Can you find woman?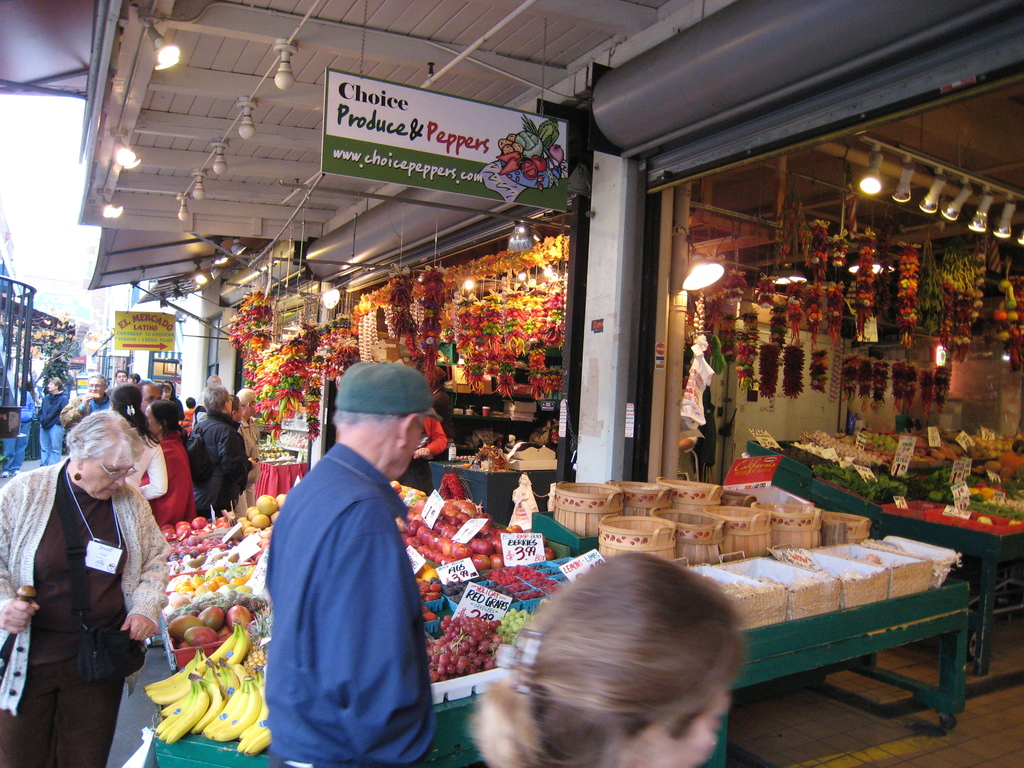
Yes, bounding box: <region>183, 387, 253, 519</region>.
